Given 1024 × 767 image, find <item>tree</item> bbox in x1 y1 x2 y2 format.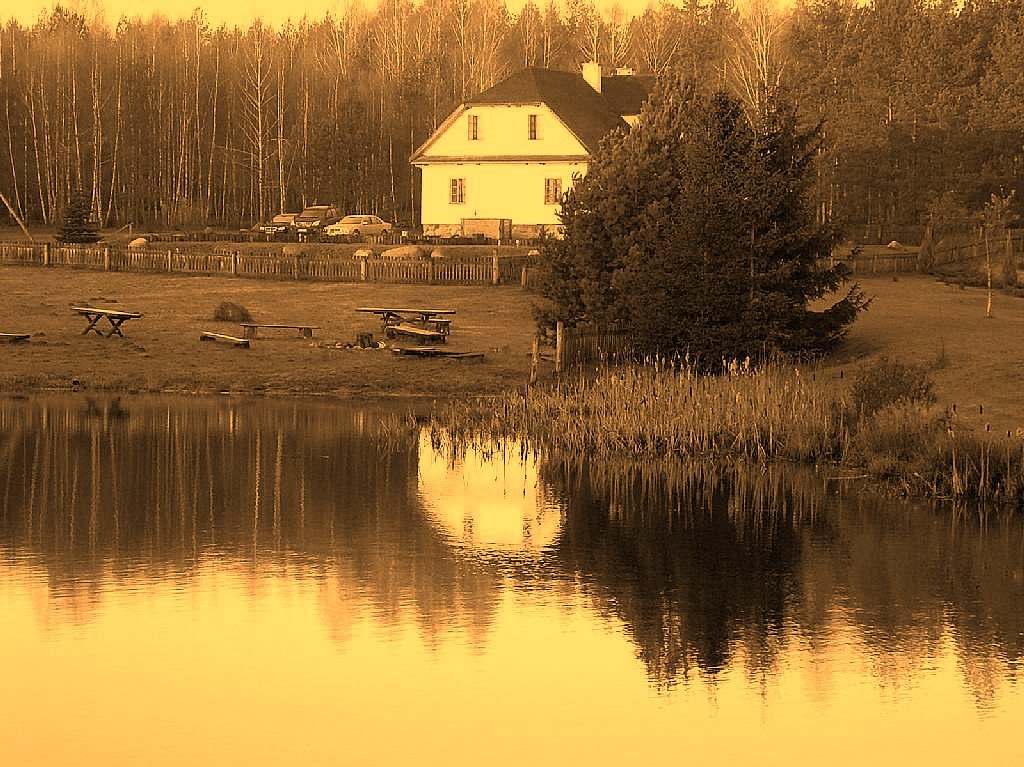
541 90 872 362.
